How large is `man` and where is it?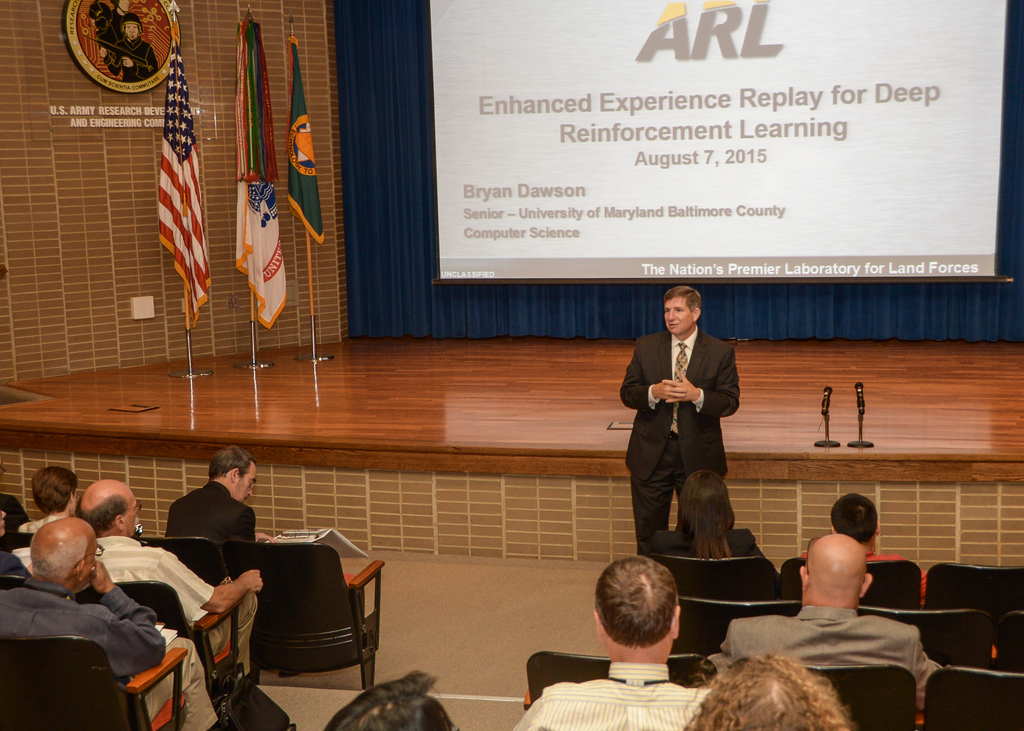
Bounding box: {"x1": 802, "y1": 494, "x2": 927, "y2": 604}.
